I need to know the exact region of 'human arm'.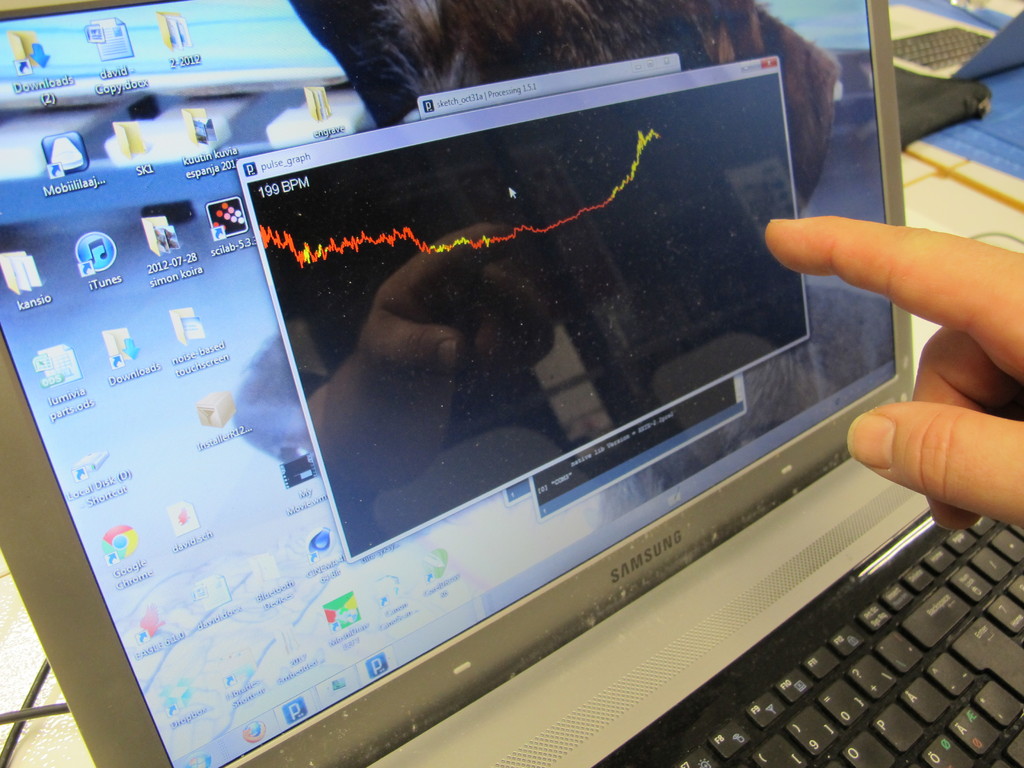
Region: locate(748, 213, 1023, 563).
